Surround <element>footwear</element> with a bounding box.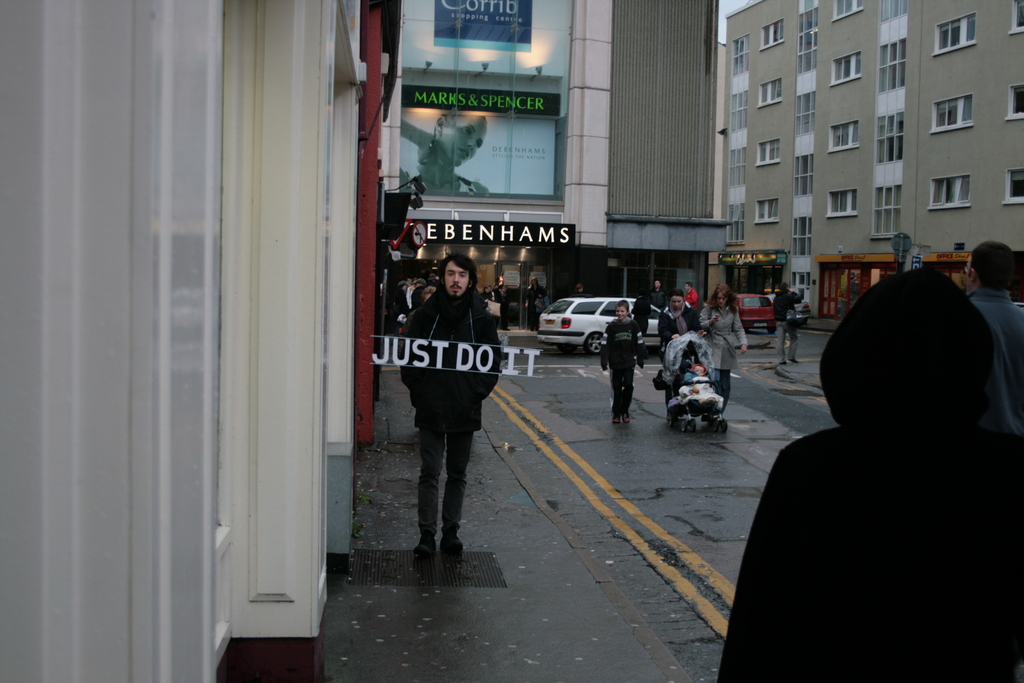
bbox(623, 413, 632, 425).
